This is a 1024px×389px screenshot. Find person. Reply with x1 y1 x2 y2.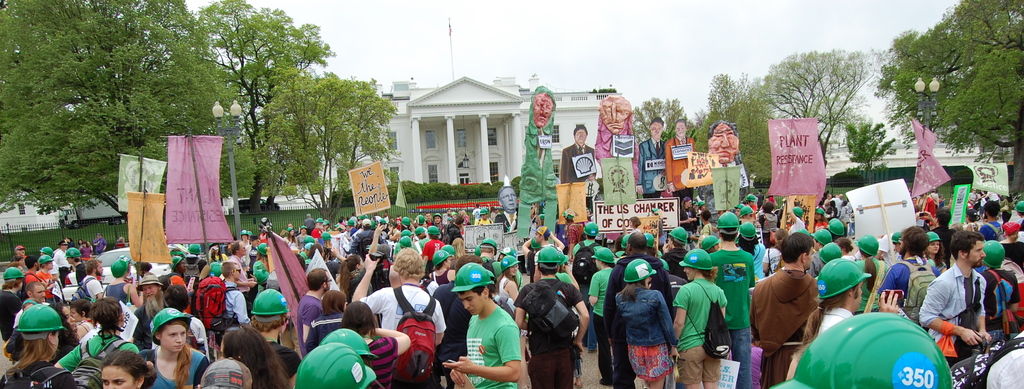
638 232 664 275.
